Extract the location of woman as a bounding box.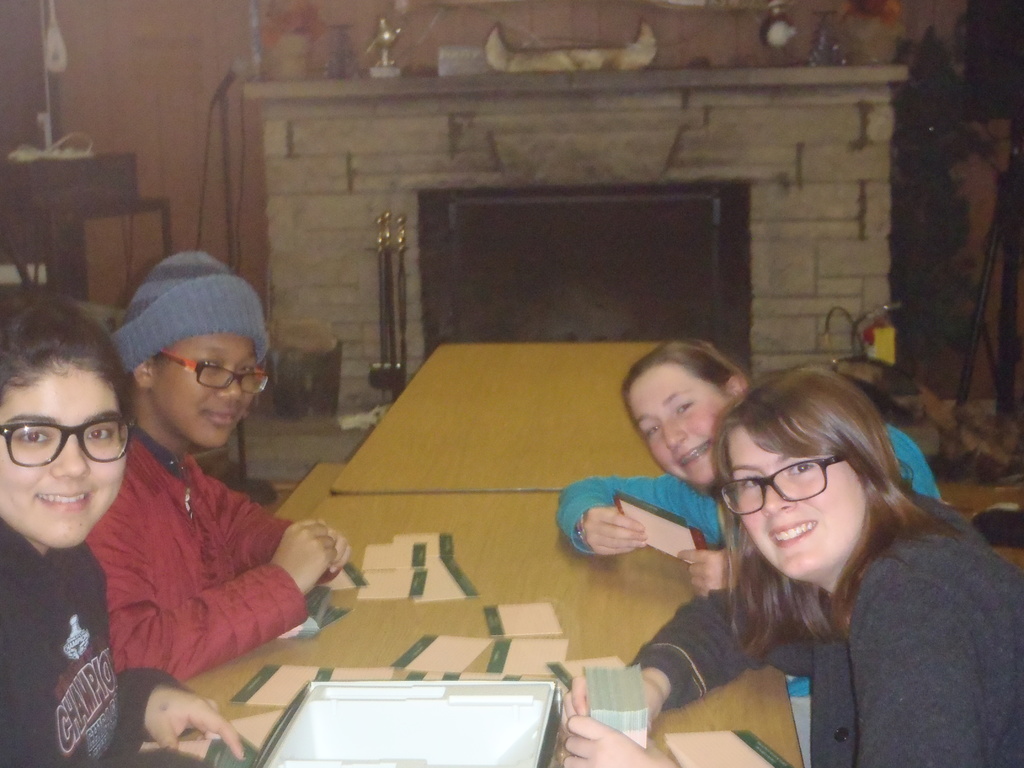
0:289:243:767.
